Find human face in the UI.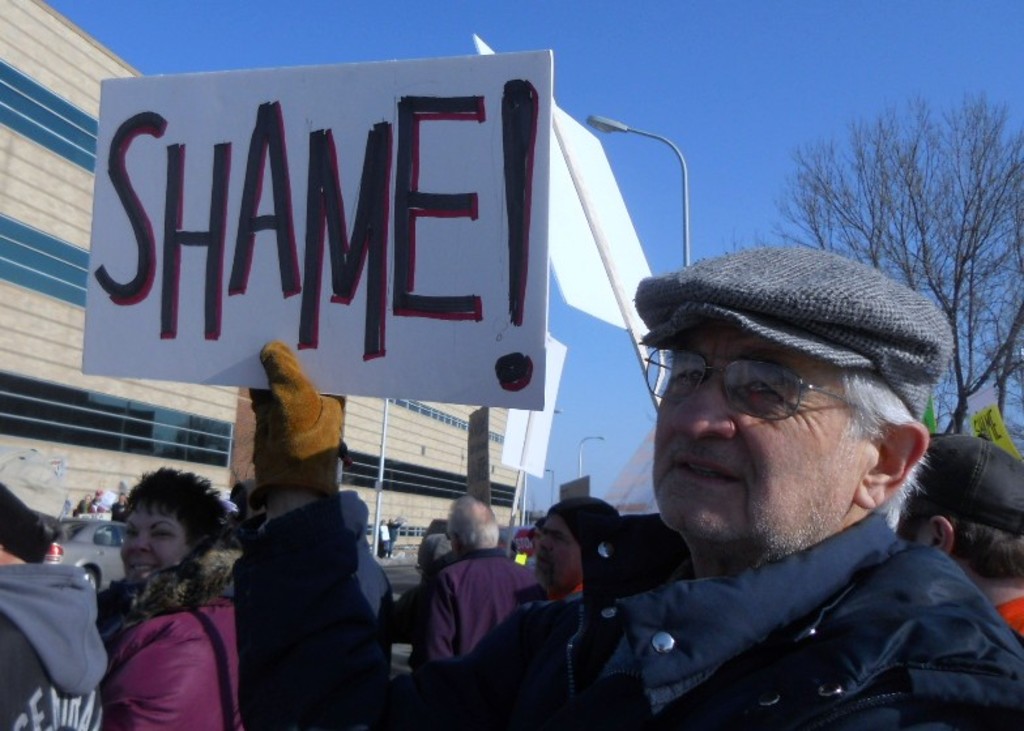
UI element at left=648, top=317, right=849, bottom=543.
